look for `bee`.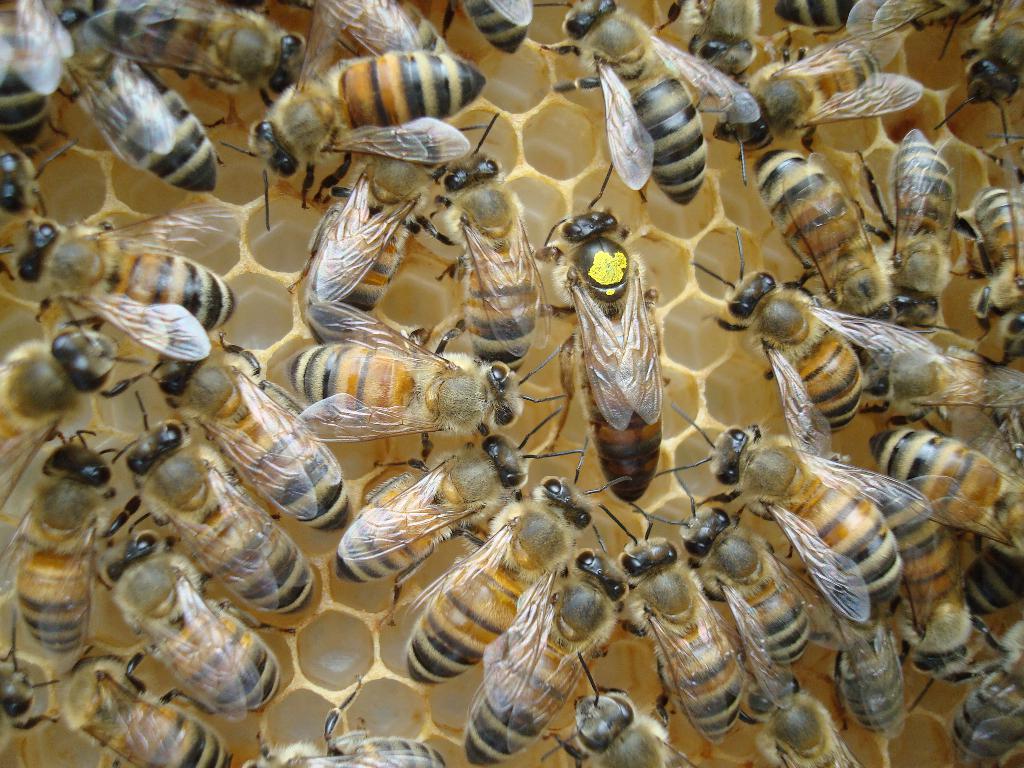
Found: detection(541, 0, 758, 225).
